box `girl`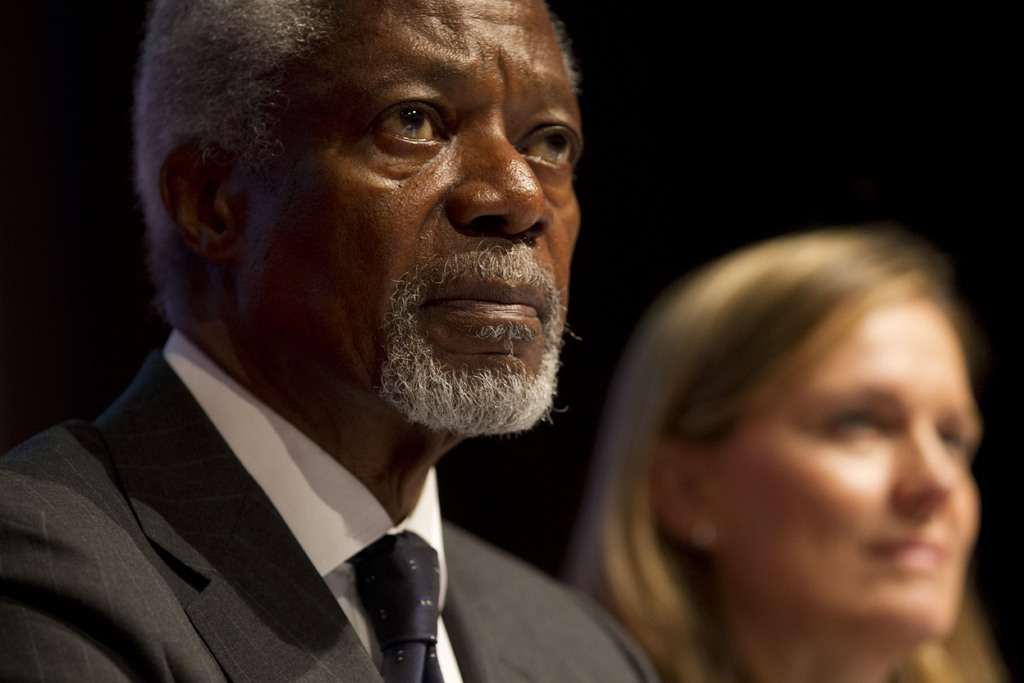
locate(570, 230, 996, 682)
